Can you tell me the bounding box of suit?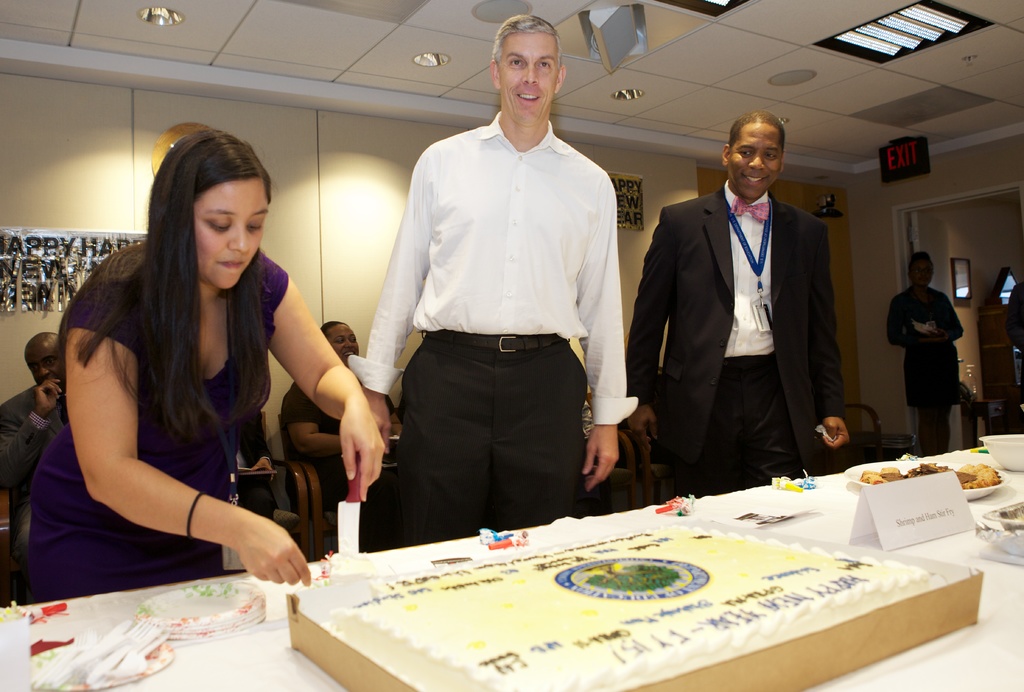
bbox(662, 116, 841, 435).
